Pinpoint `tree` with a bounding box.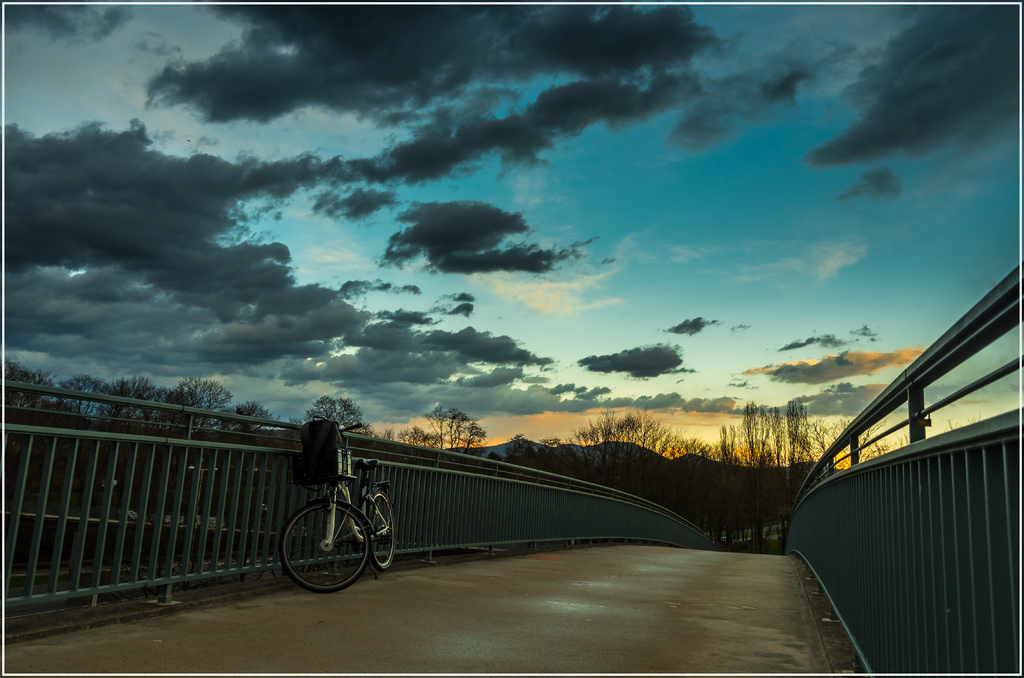
<bbox>673, 418, 720, 529</bbox>.
